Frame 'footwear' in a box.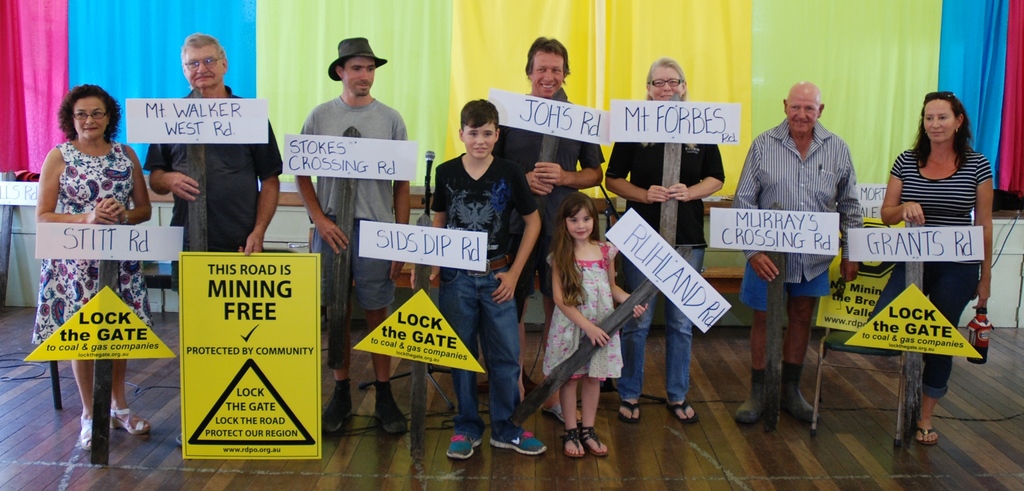
{"x1": 737, "y1": 363, "x2": 772, "y2": 415}.
